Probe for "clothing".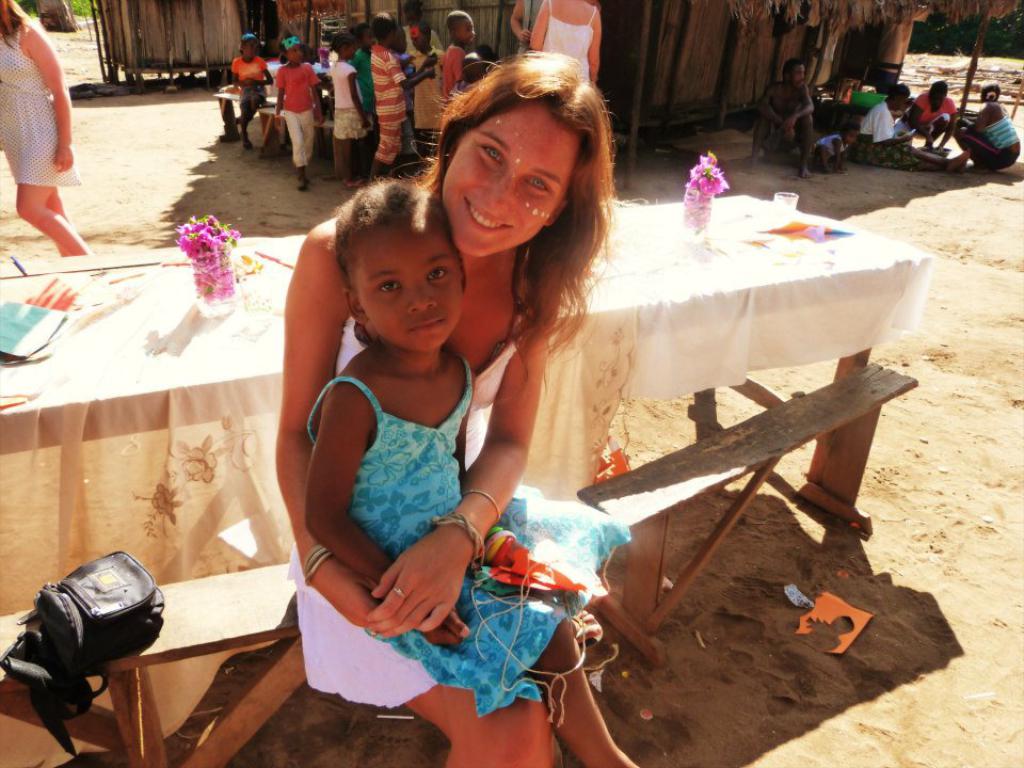
Probe result: BBox(516, 0, 535, 60).
